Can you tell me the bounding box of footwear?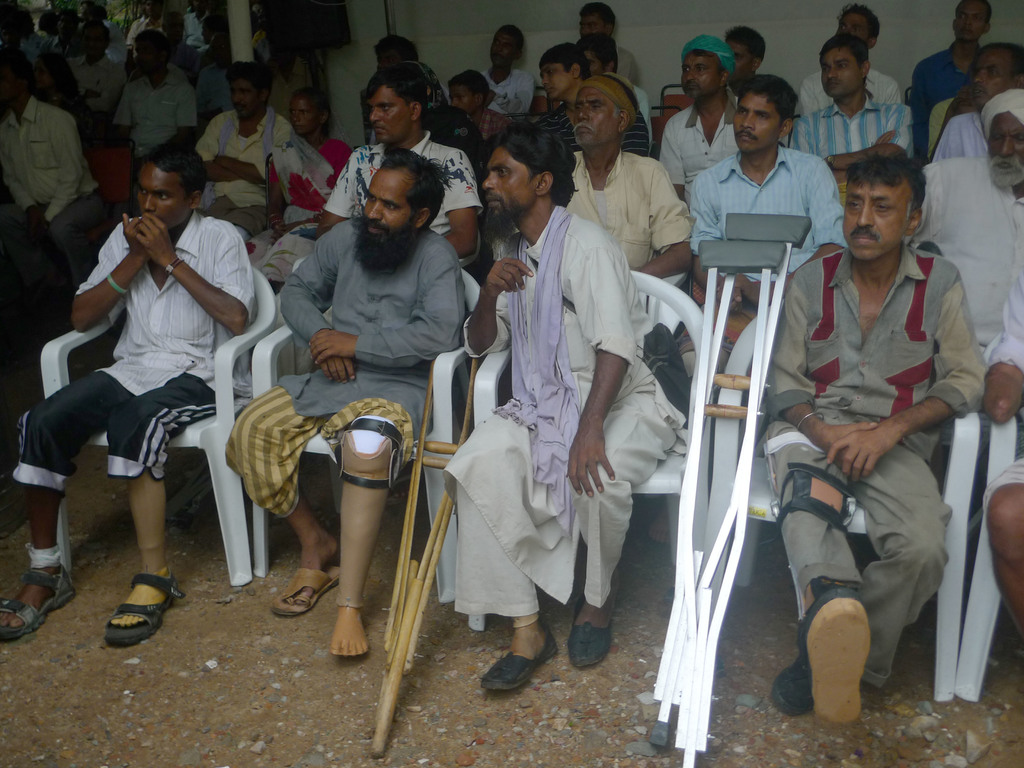
<box>772,648,813,714</box>.
